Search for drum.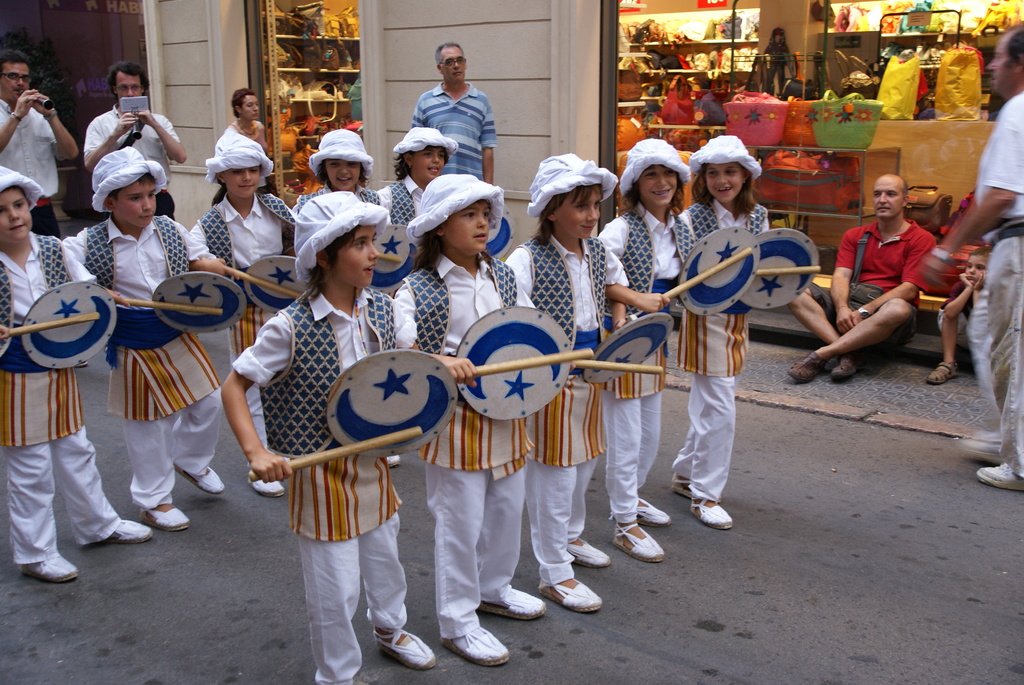
Found at {"left": 583, "top": 312, "right": 676, "bottom": 386}.
